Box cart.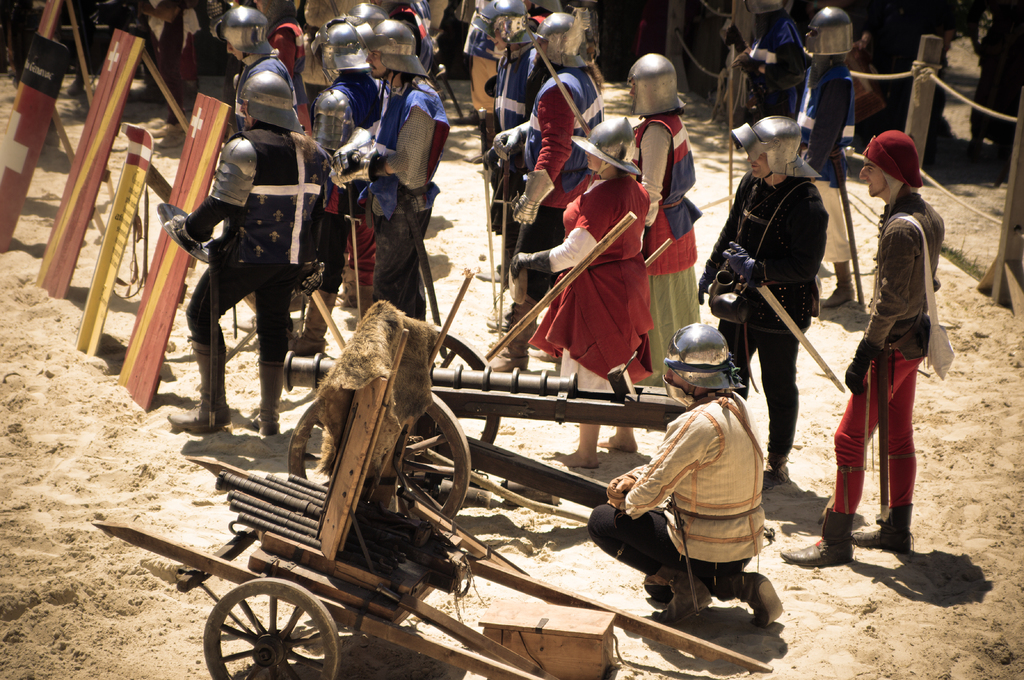
bbox=[93, 271, 775, 679].
